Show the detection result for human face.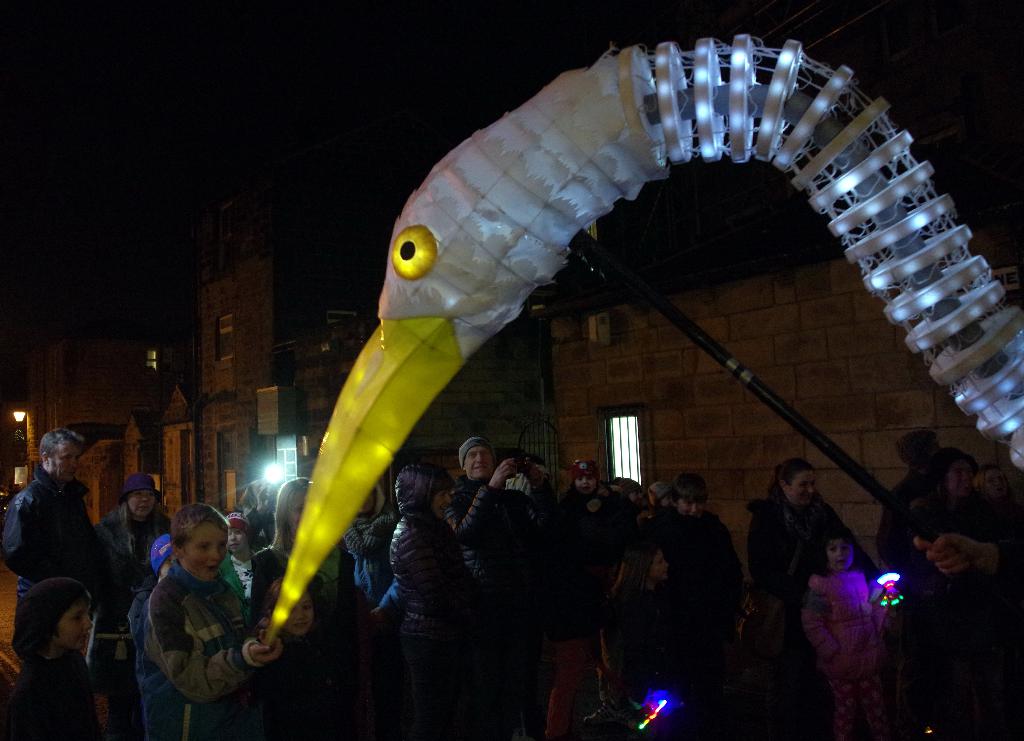
crop(177, 521, 230, 580).
